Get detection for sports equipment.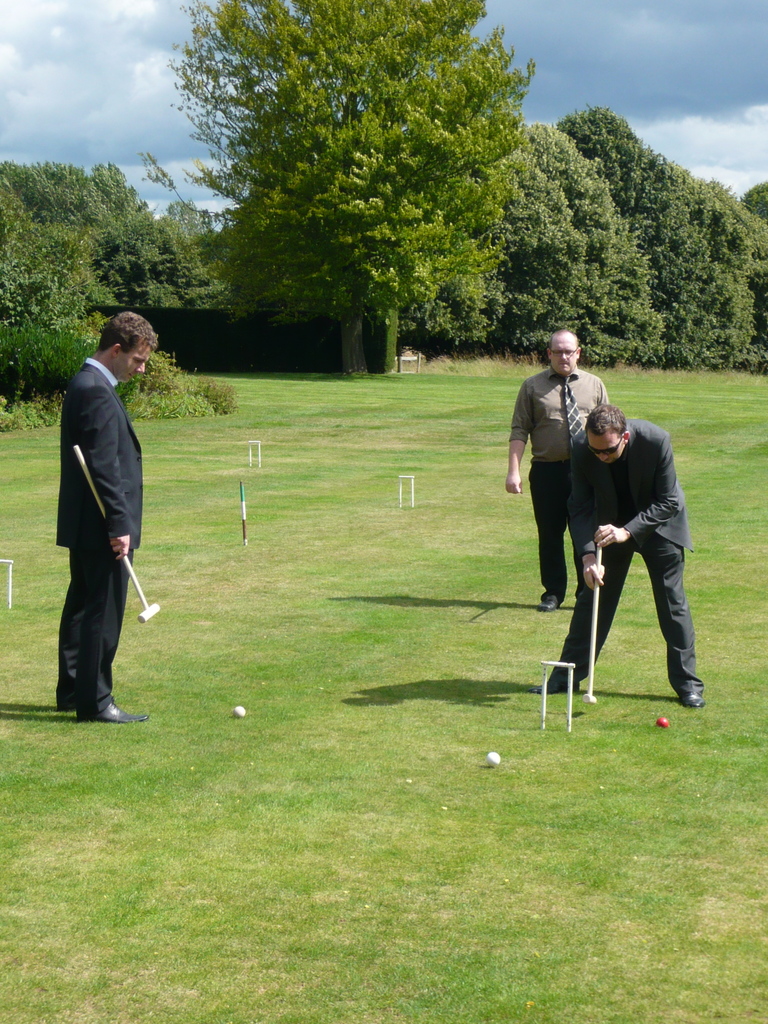
Detection: <region>68, 442, 156, 627</region>.
